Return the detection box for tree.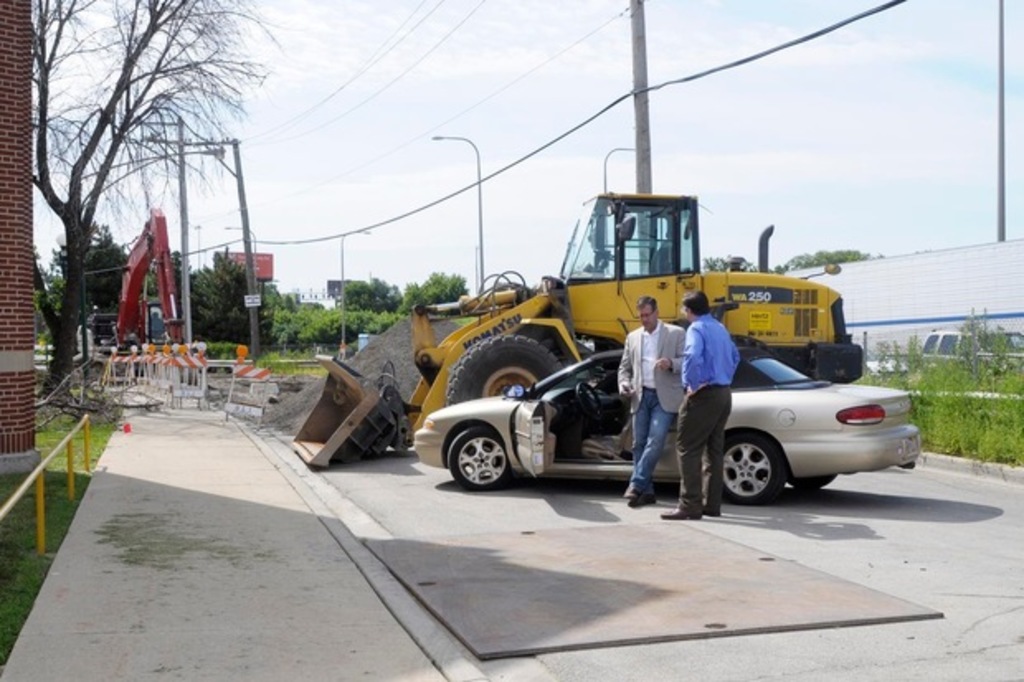
crop(36, 0, 286, 413).
